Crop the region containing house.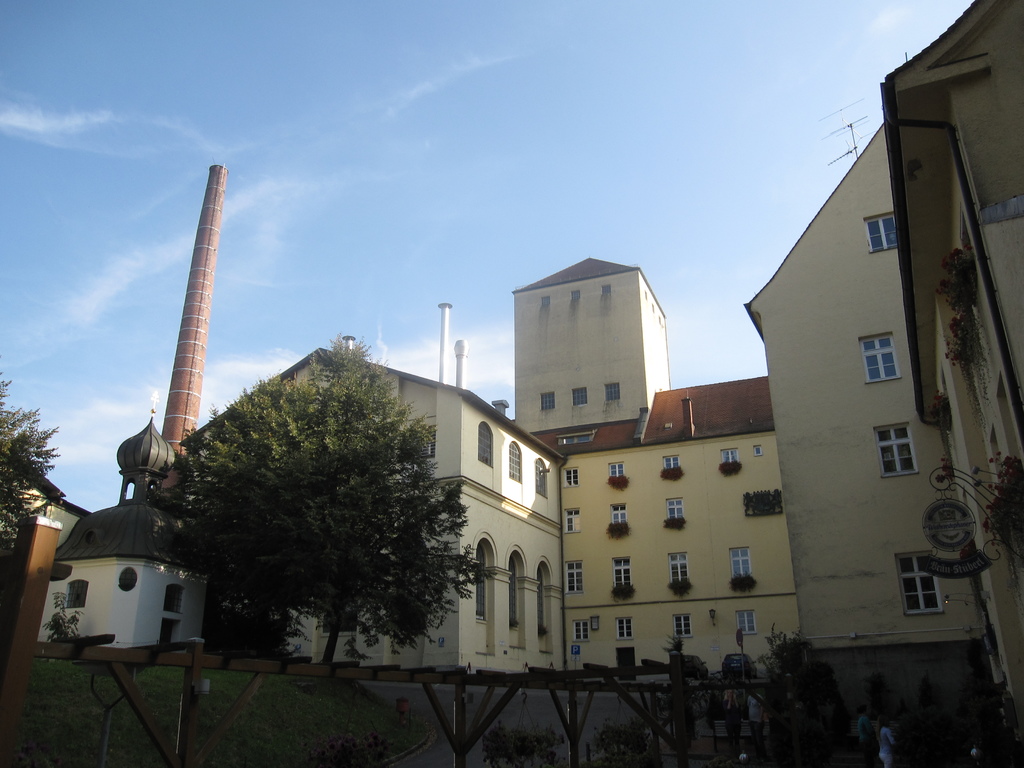
Crop region: pyautogui.locateOnScreen(0, 454, 100, 590).
